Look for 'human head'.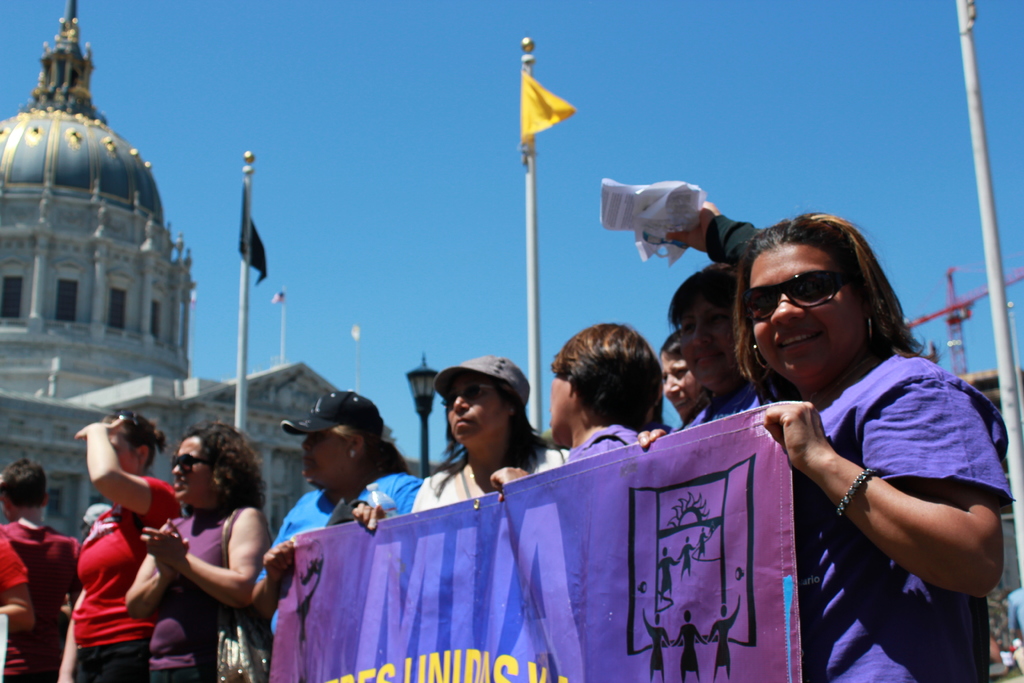
Found: 274:386:384:488.
